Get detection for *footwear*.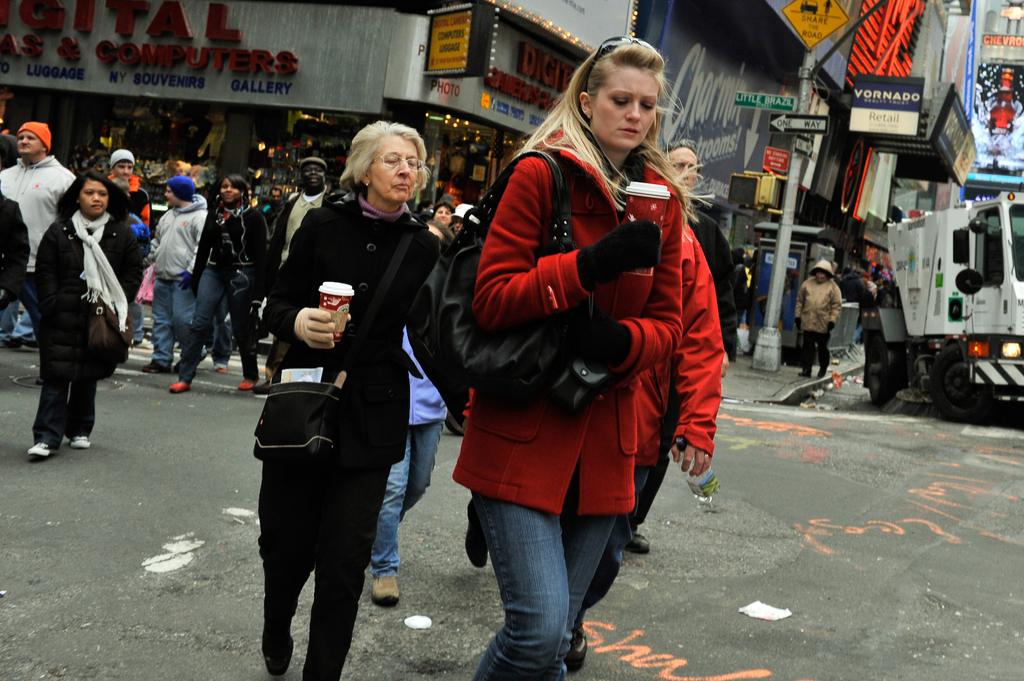
Detection: <region>26, 440, 48, 459</region>.
